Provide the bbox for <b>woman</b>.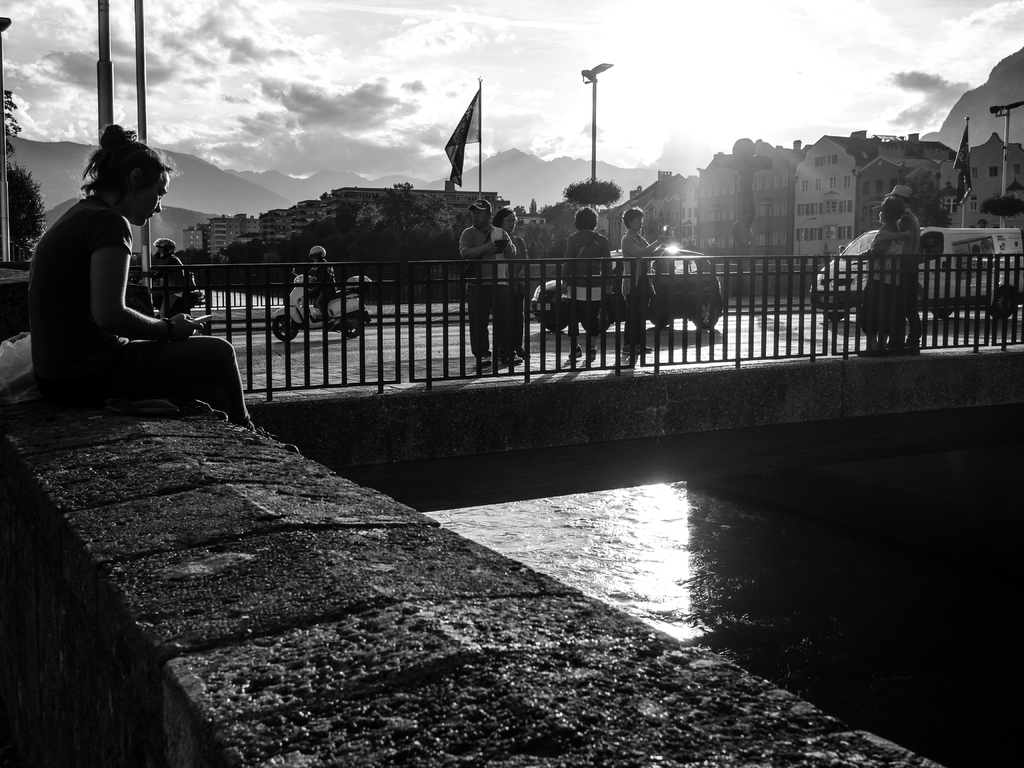
(493, 204, 529, 362).
